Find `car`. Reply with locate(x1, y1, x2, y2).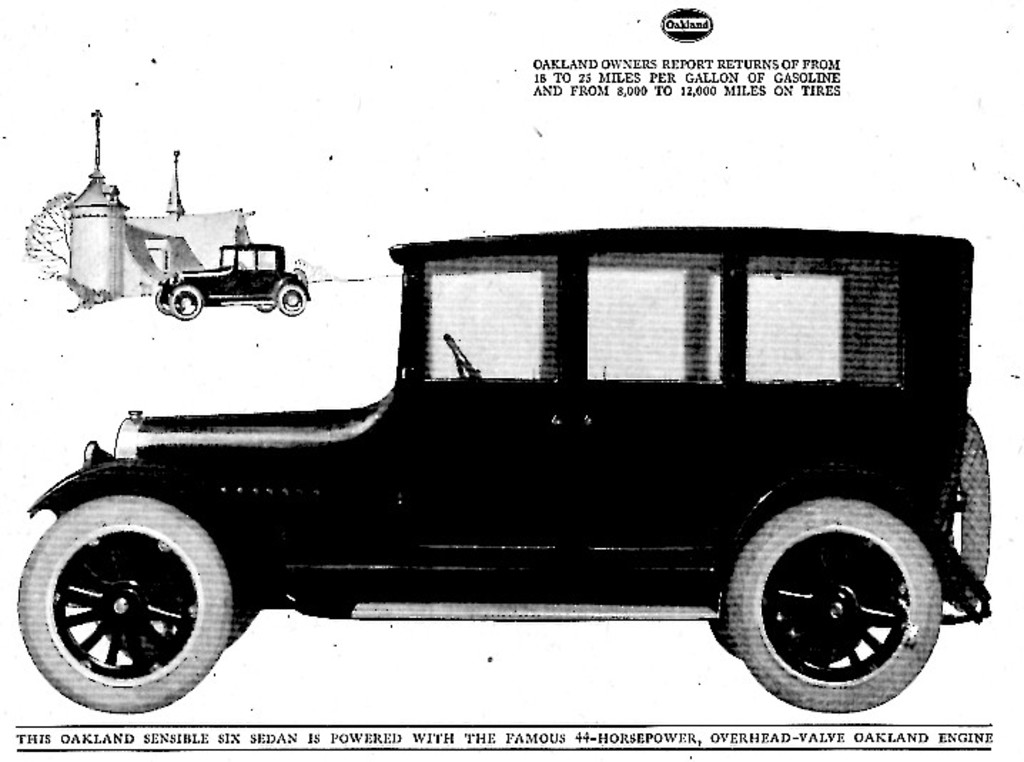
locate(154, 244, 311, 321).
